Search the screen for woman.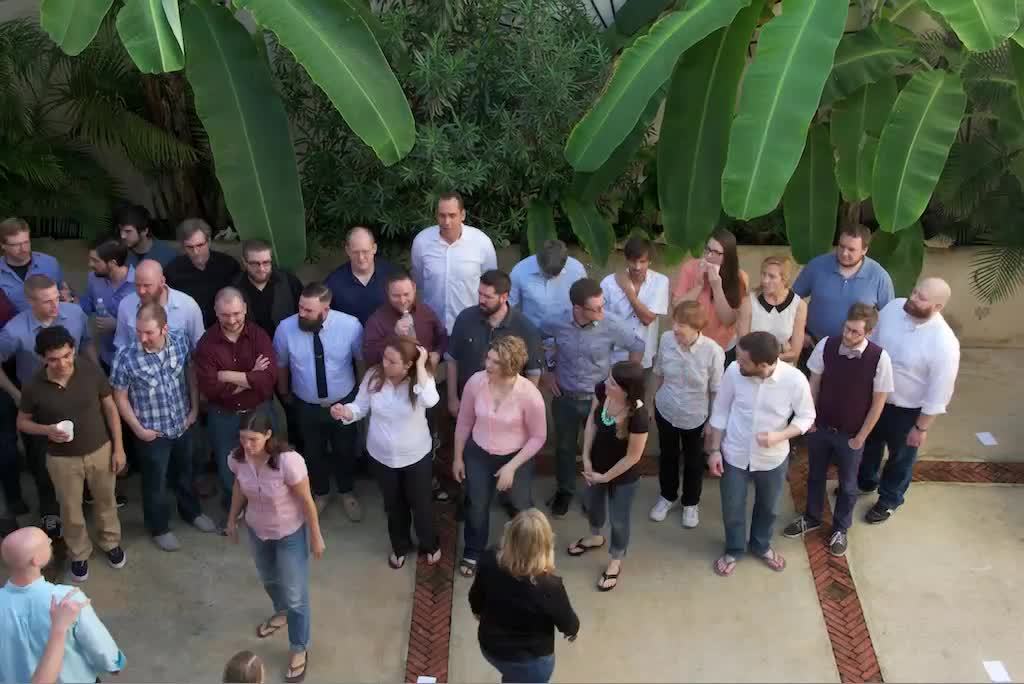
Found at 451 335 545 578.
